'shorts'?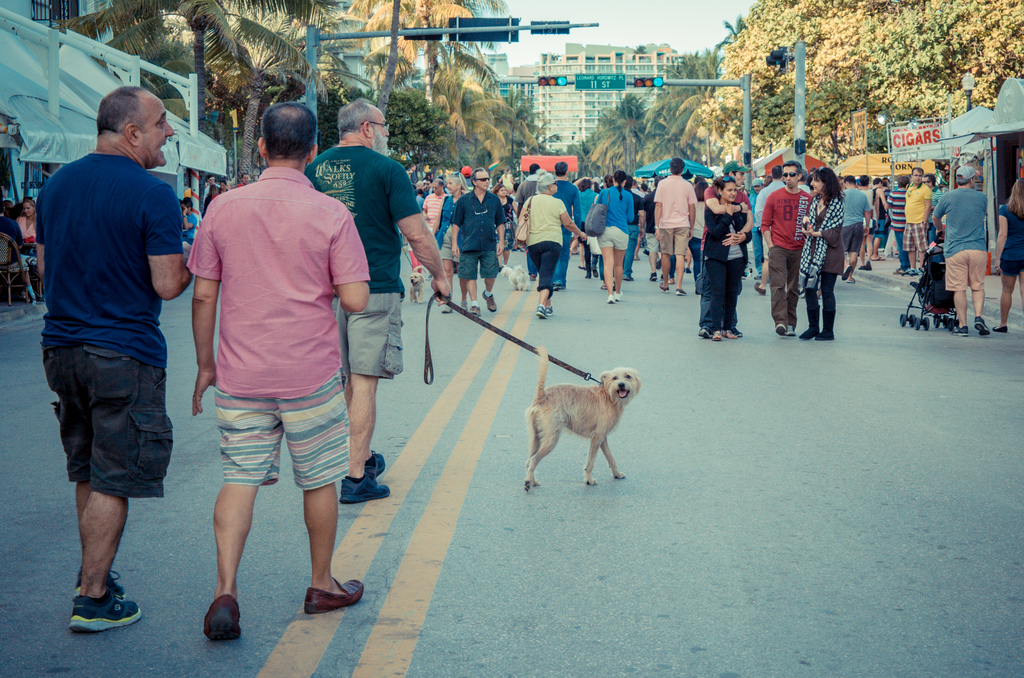
select_region(458, 249, 499, 278)
